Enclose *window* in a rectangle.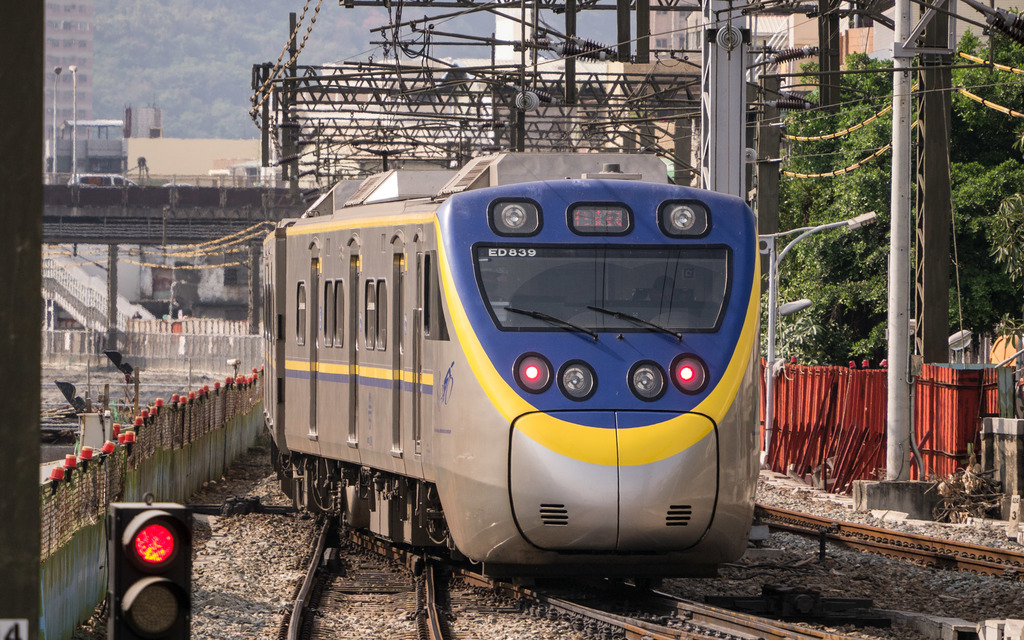
324:279:335:345.
